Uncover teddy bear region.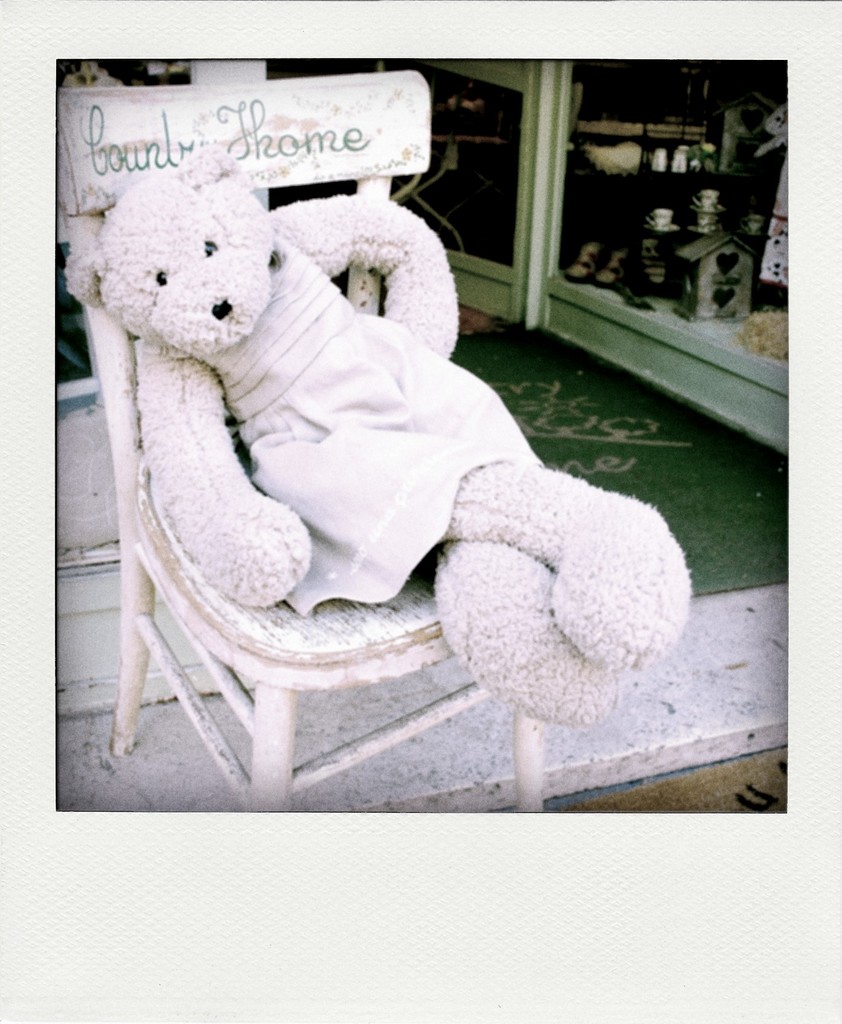
Uncovered: 65,140,690,723.
